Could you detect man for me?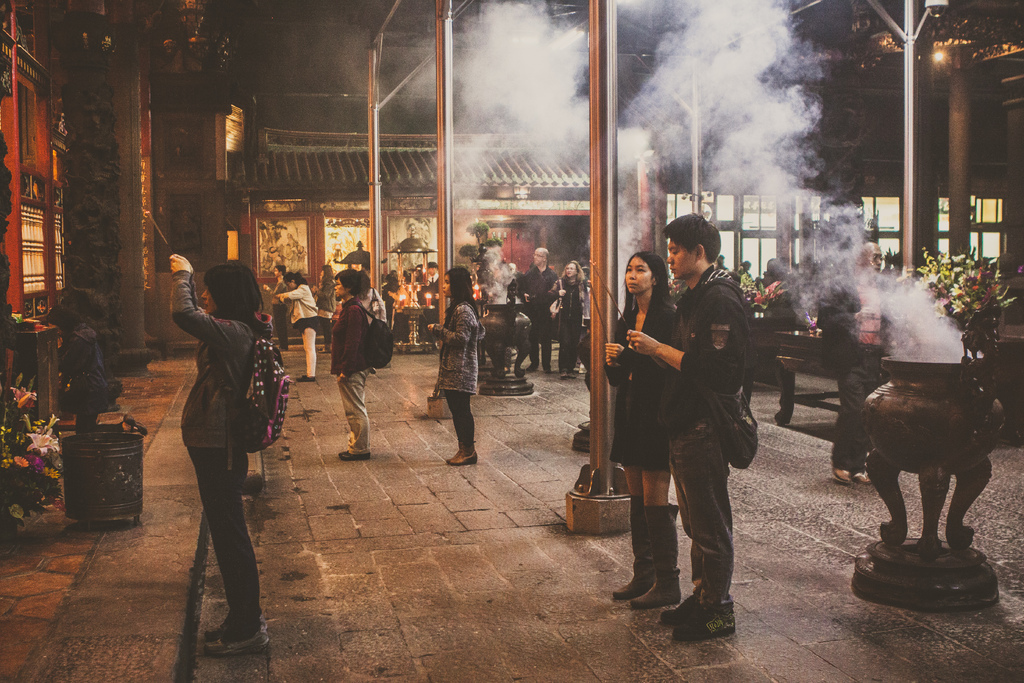
Detection result: bbox=[628, 211, 755, 641].
